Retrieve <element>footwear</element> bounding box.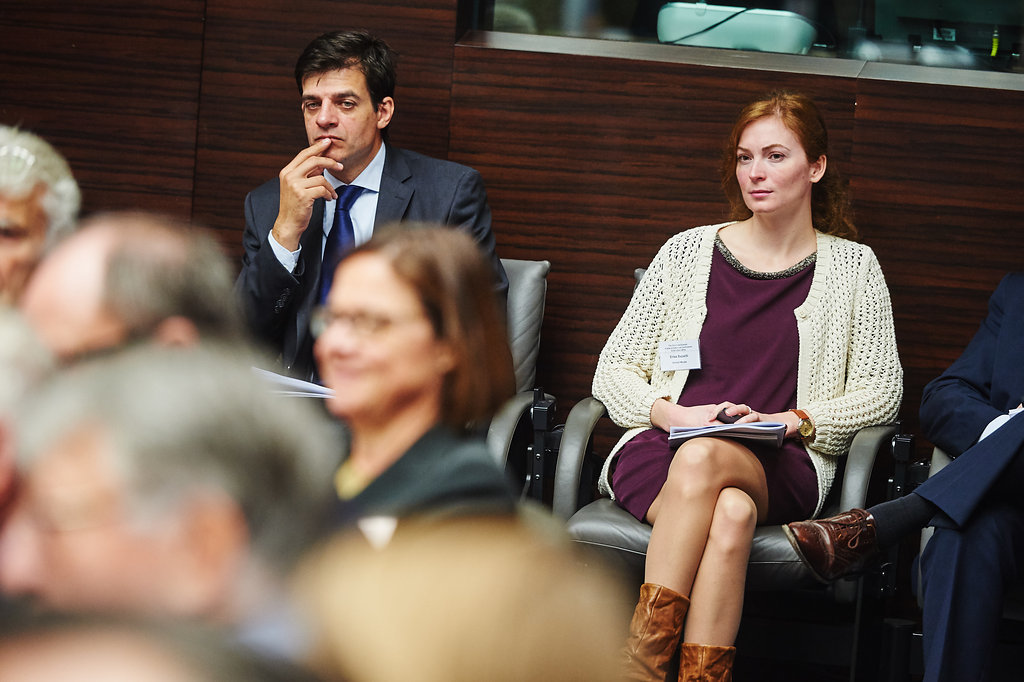
Bounding box: box(608, 578, 692, 681).
